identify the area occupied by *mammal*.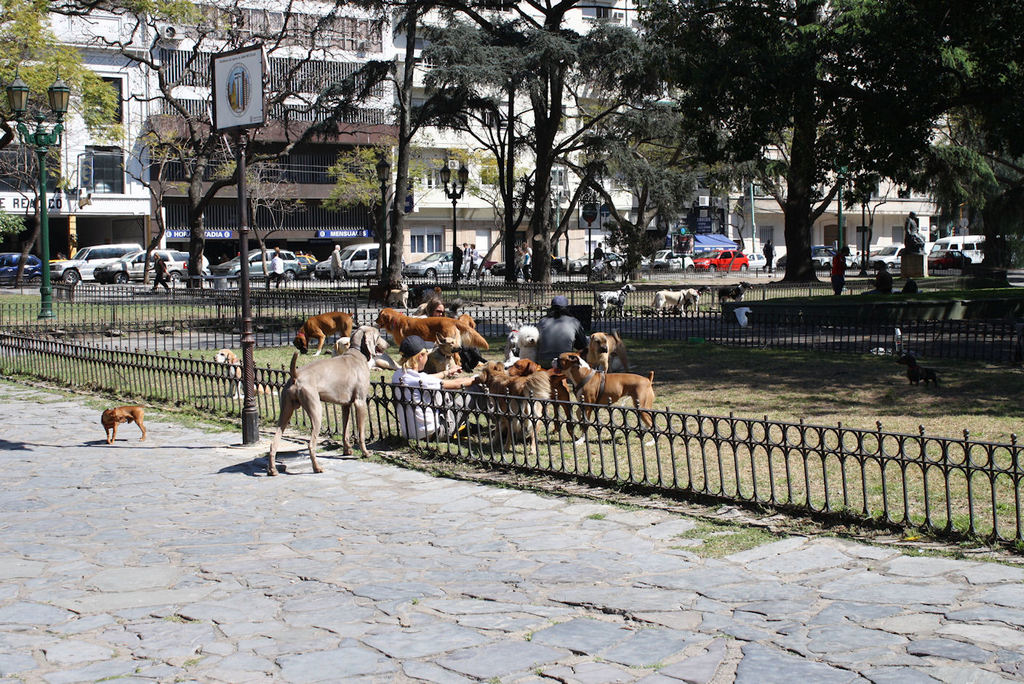
Area: detection(549, 349, 657, 448).
